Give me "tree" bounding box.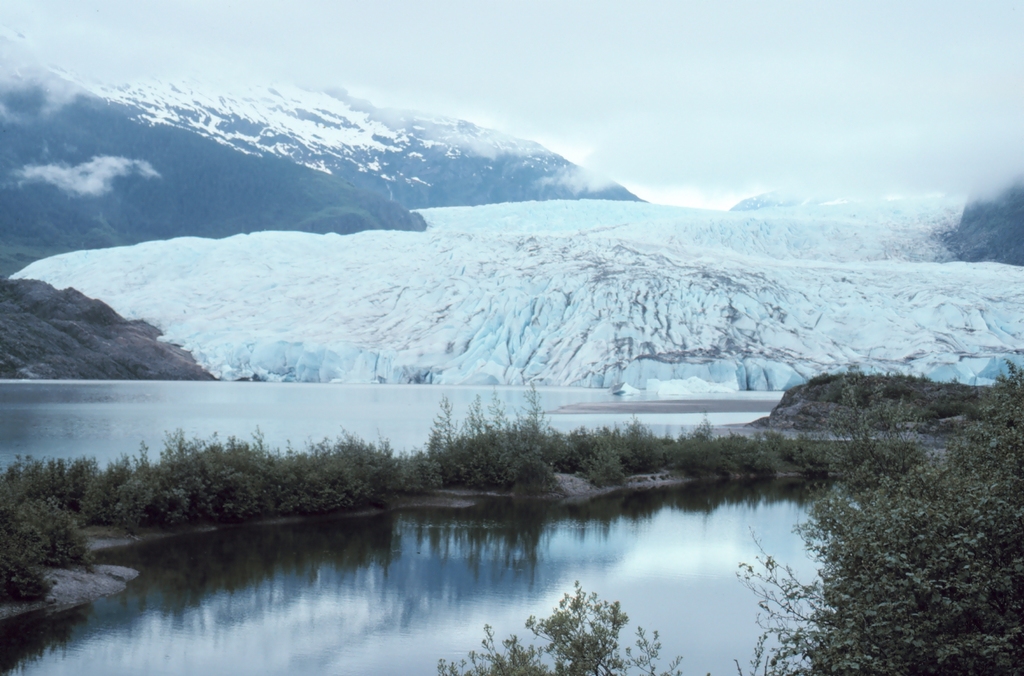
box(733, 364, 1023, 675).
